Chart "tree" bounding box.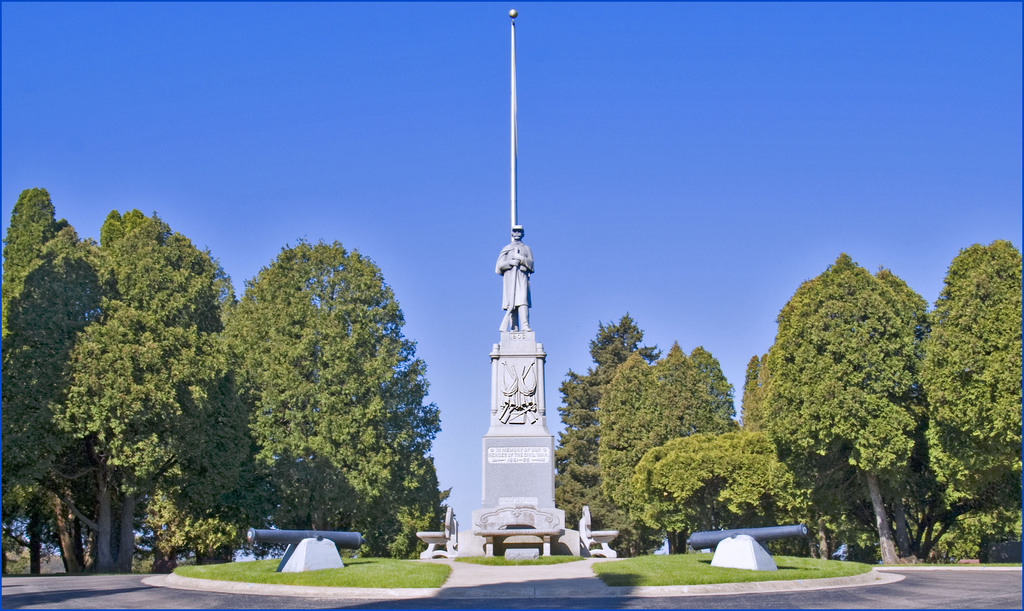
Charted: bbox=(646, 334, 707, 437).
